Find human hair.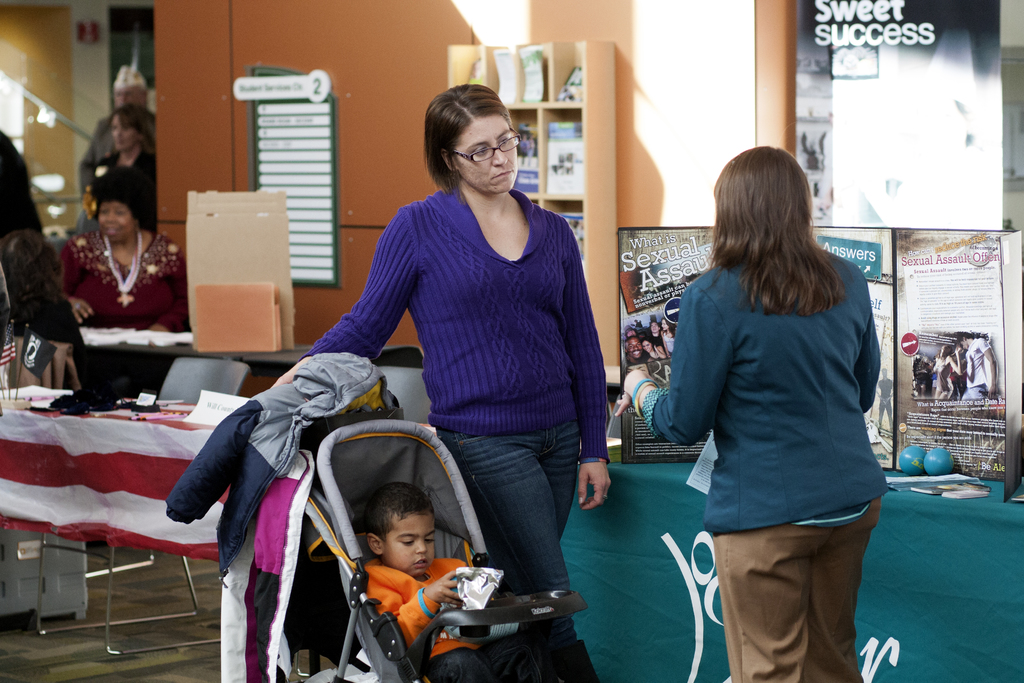
detection(420, 82, 516, 195).
